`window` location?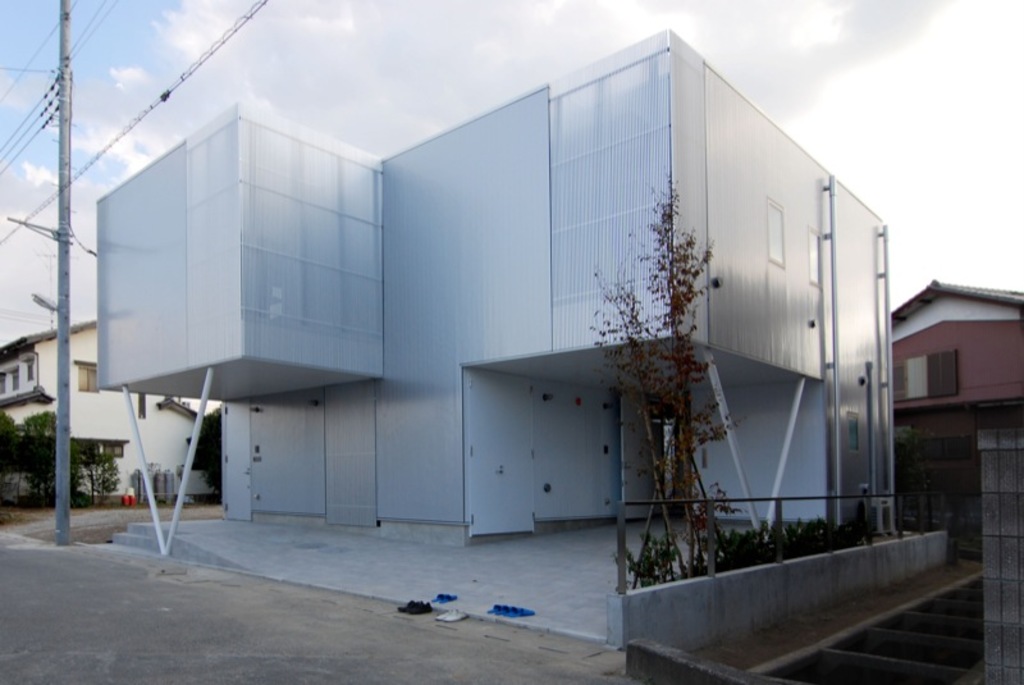
<region>764, 195, 785, 268</region>
